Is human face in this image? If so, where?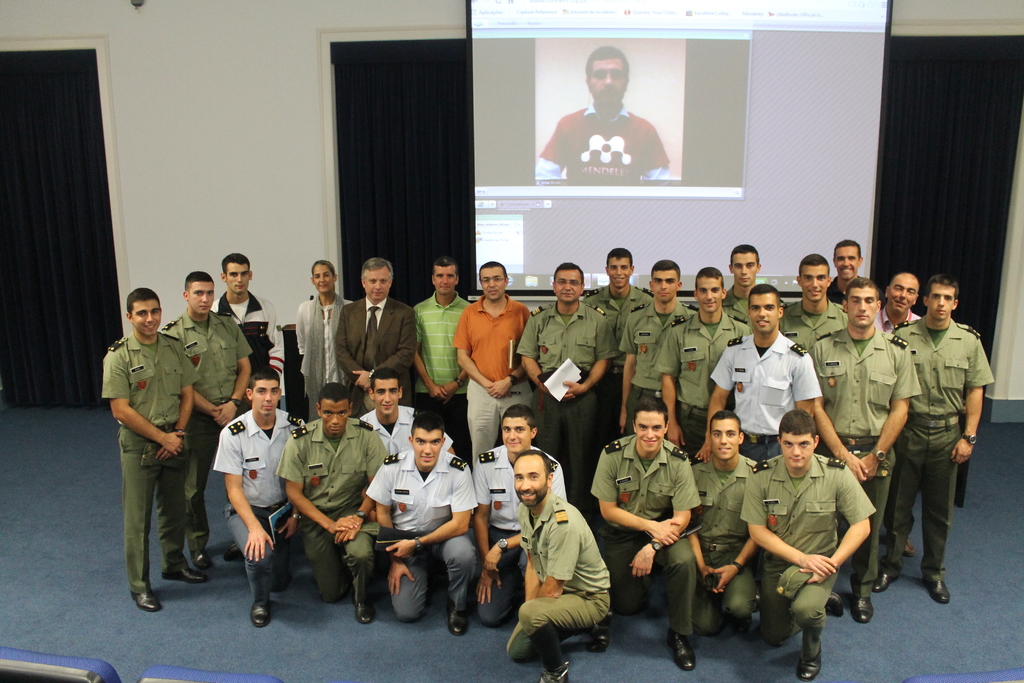
Yes, at {"left": 323, "top": 404, "right": 350, "bottom": 438}.
